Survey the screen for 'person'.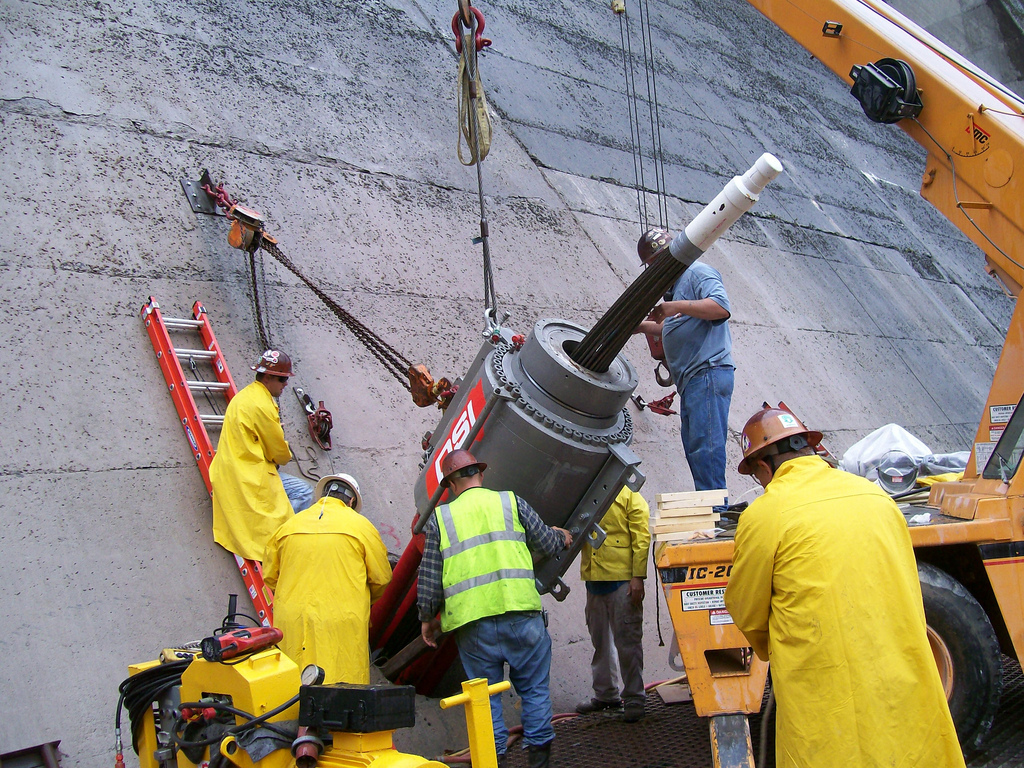
Survey found: select_region(704, 376, 946, 757).
